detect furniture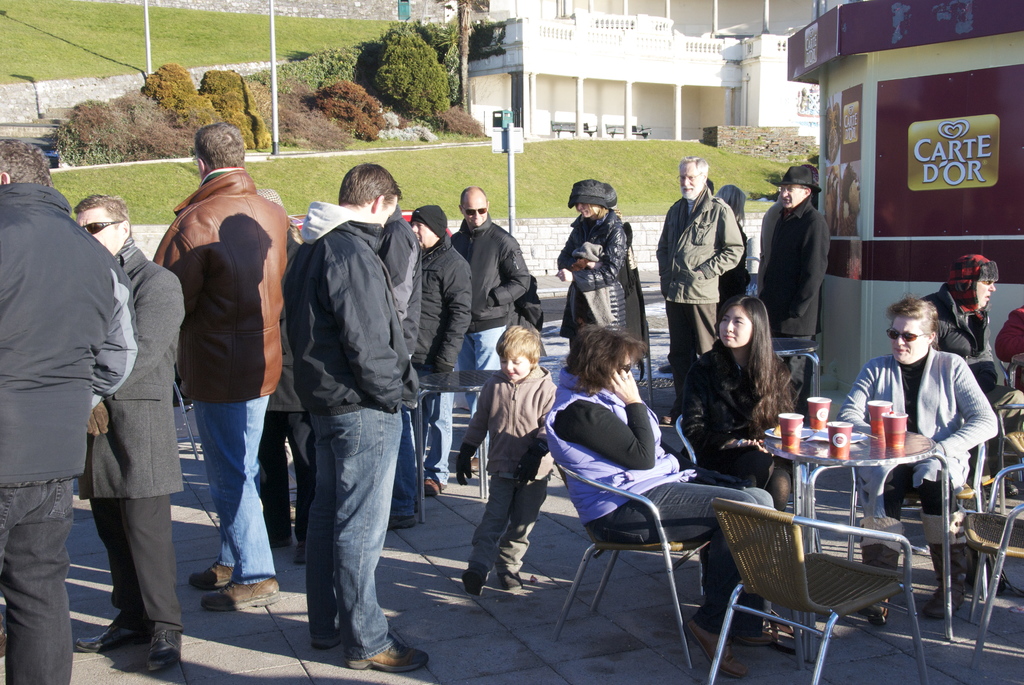
detection(544, 452, 714, 669)
